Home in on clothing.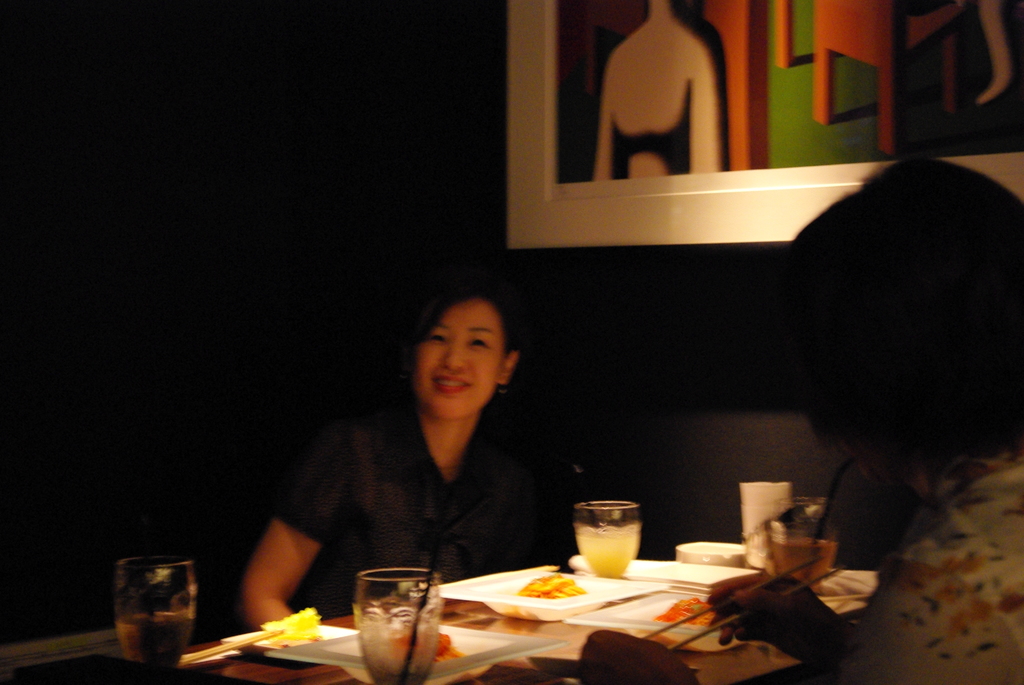
Homed in at (left=266, top=377, right=575, bottom=604).
